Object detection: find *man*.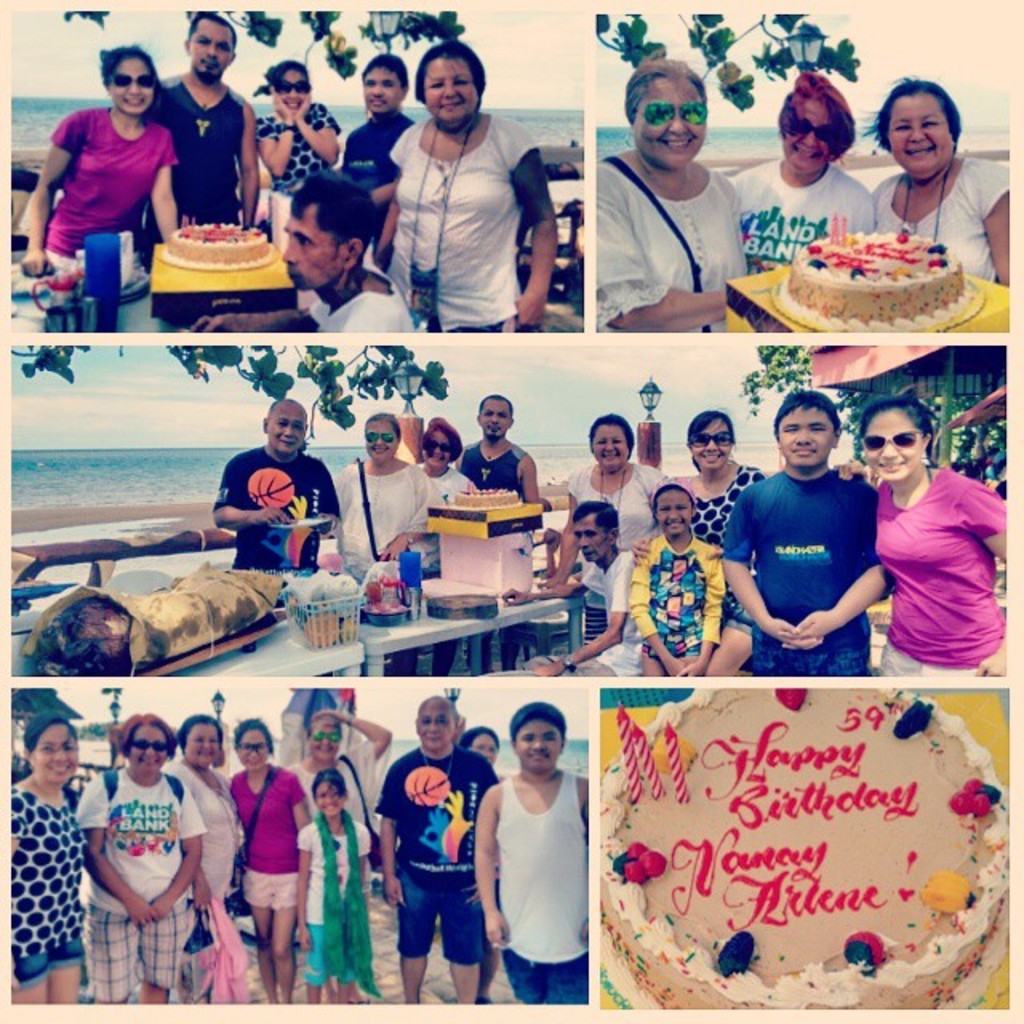
bbox=[190, 178, 432, 331].
